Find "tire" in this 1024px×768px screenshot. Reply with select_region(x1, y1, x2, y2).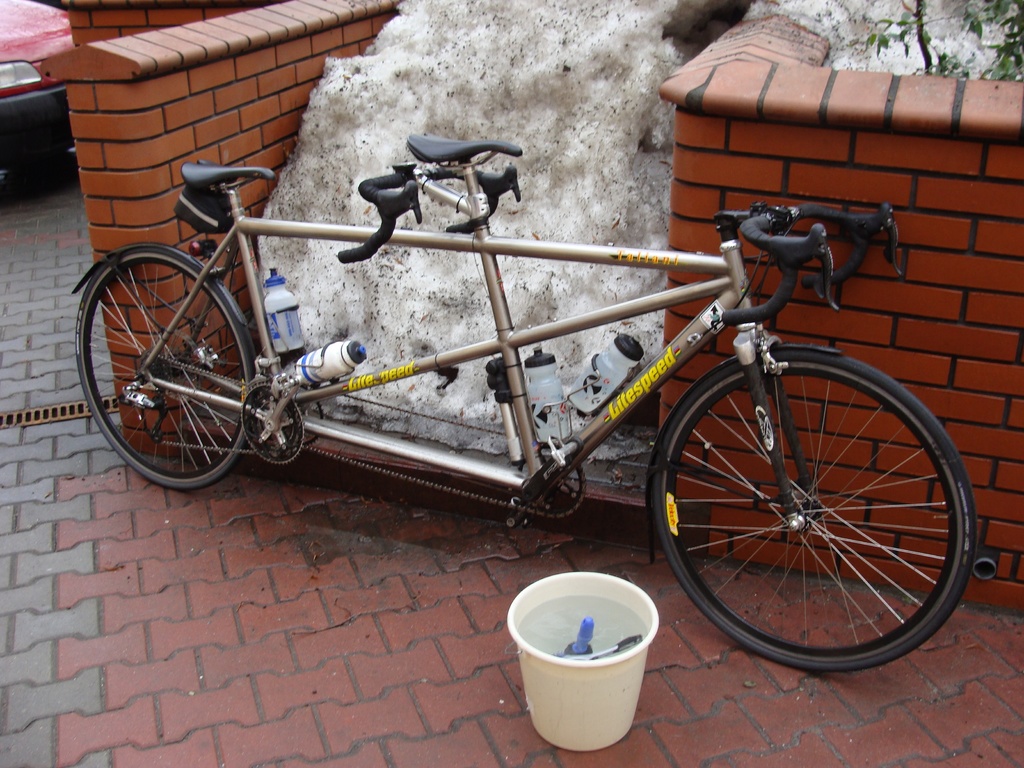
select_region(654, 348, 973, 676).
